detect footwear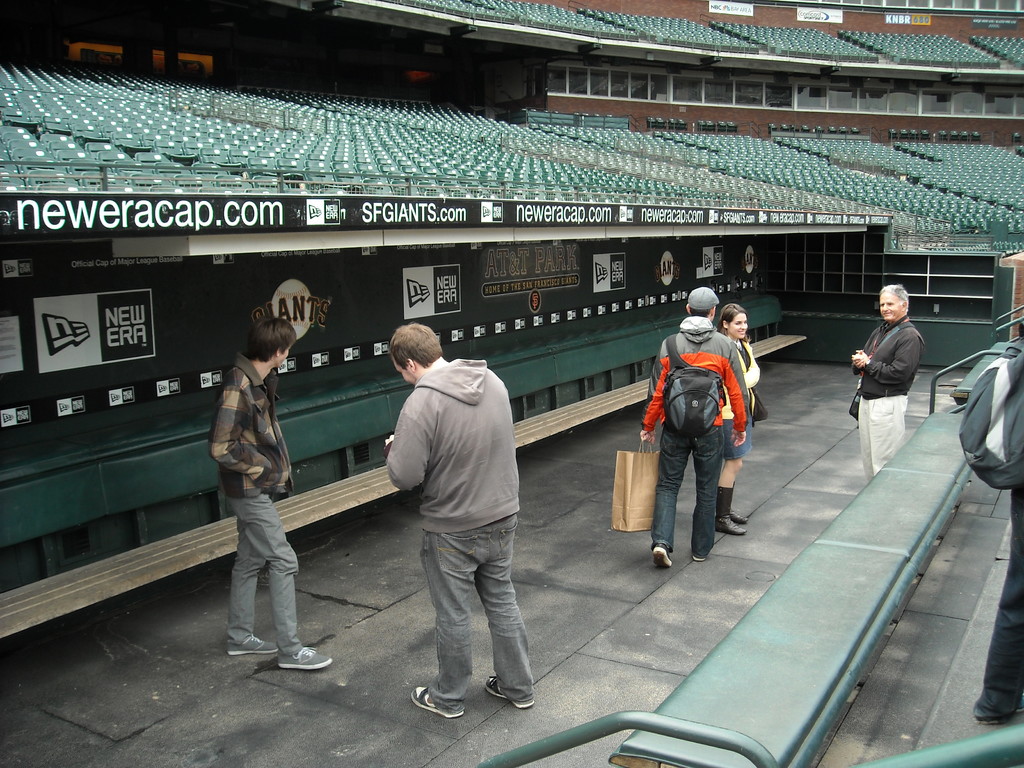
box(406, 684, 463, 715)
